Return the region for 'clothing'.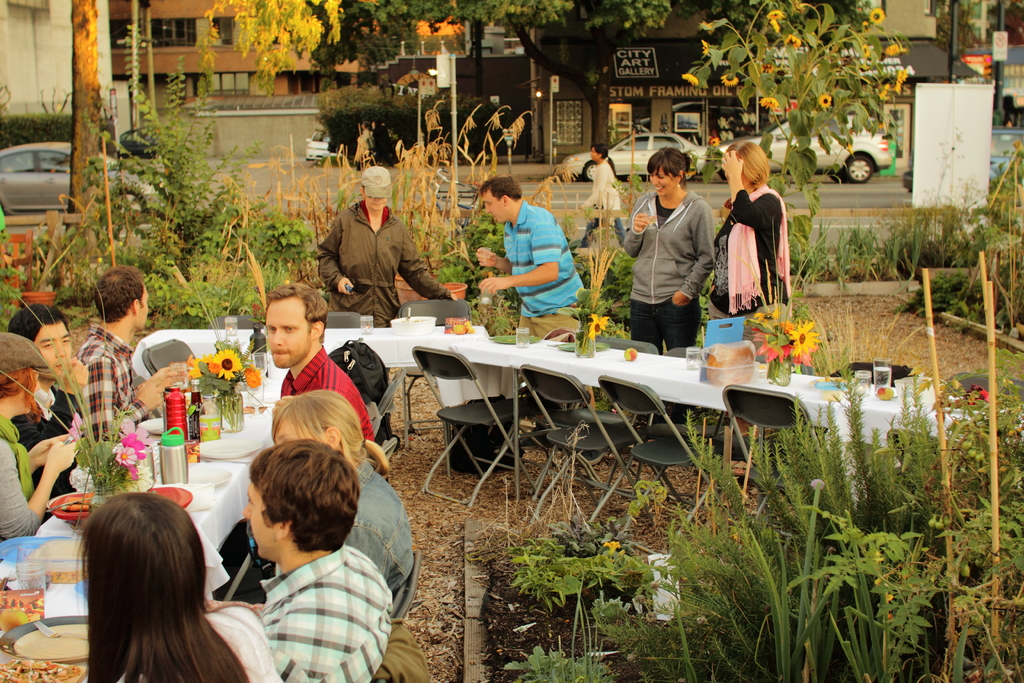
(578, 158, 630, 250).
